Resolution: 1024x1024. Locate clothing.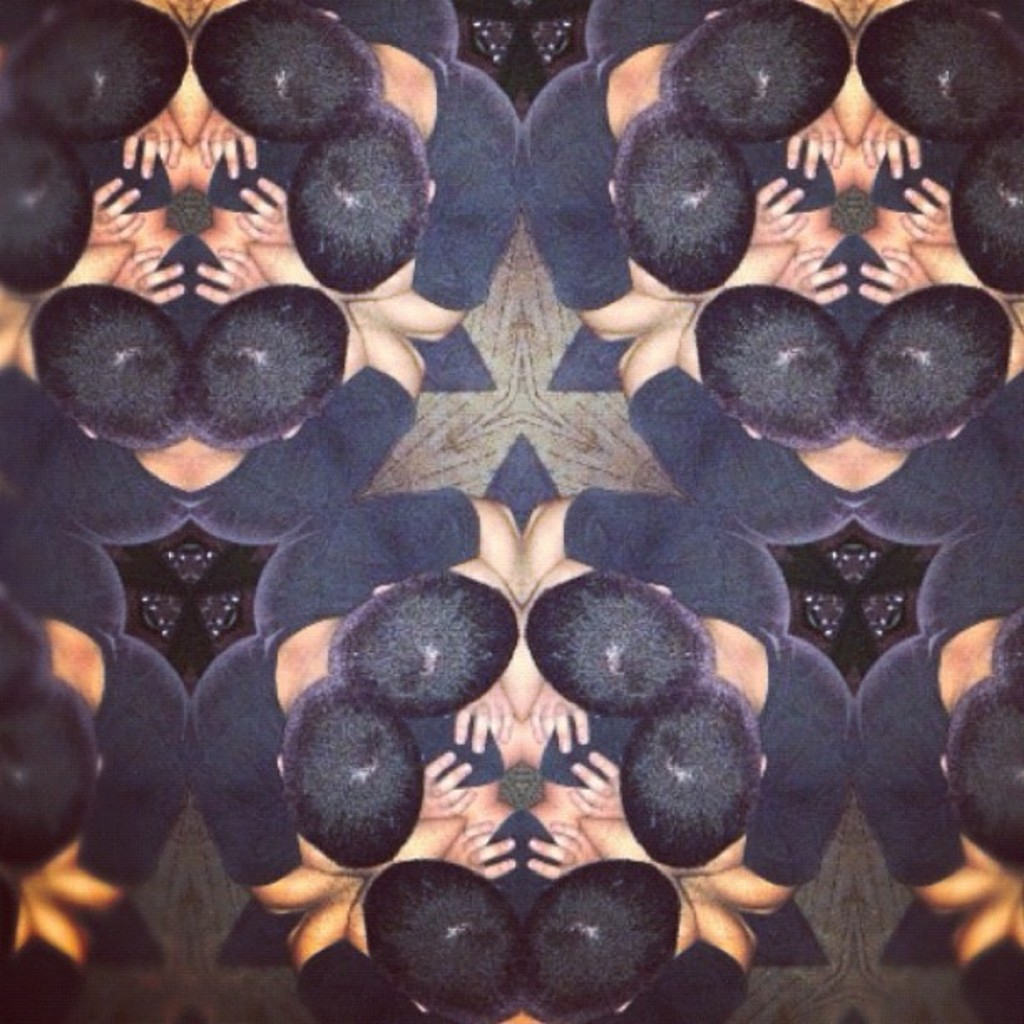
(x1=520, y1=59, x2=626, y2=316).
